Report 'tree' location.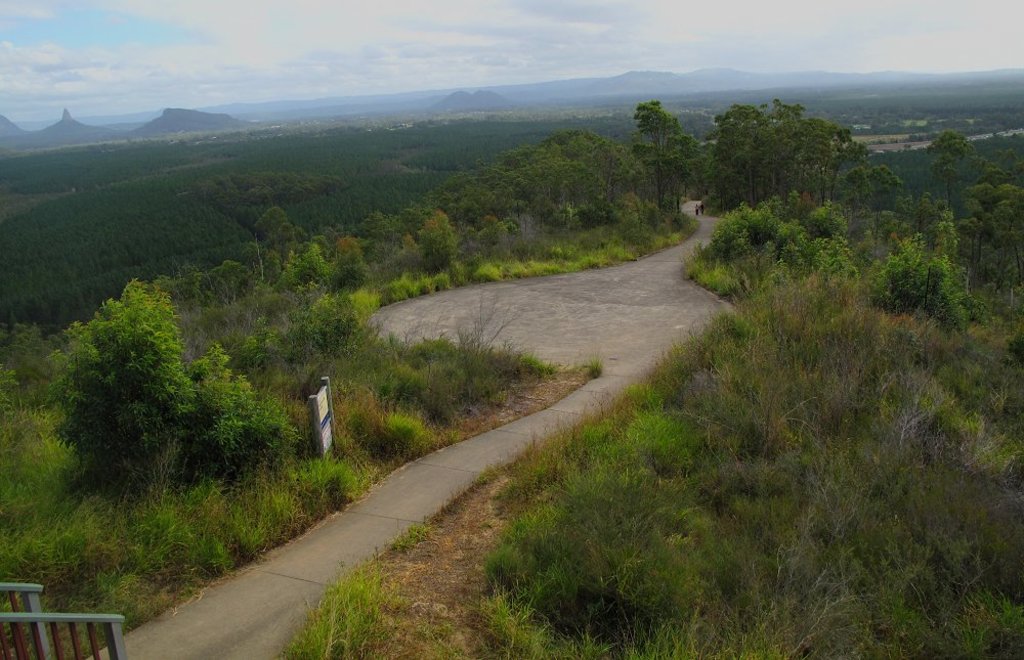
Report: locate(764, 96, 816, 205).
